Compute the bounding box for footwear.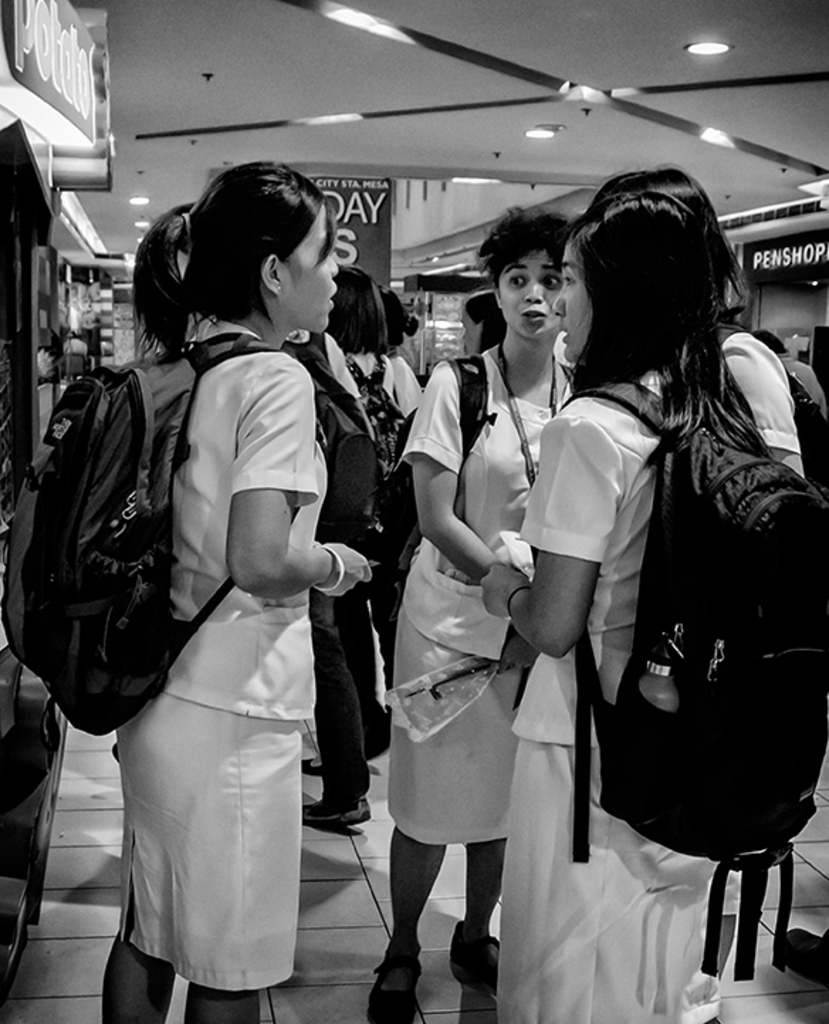
{"x1": 301, "y1": 795, "x2": 368, "y2": 827}.
